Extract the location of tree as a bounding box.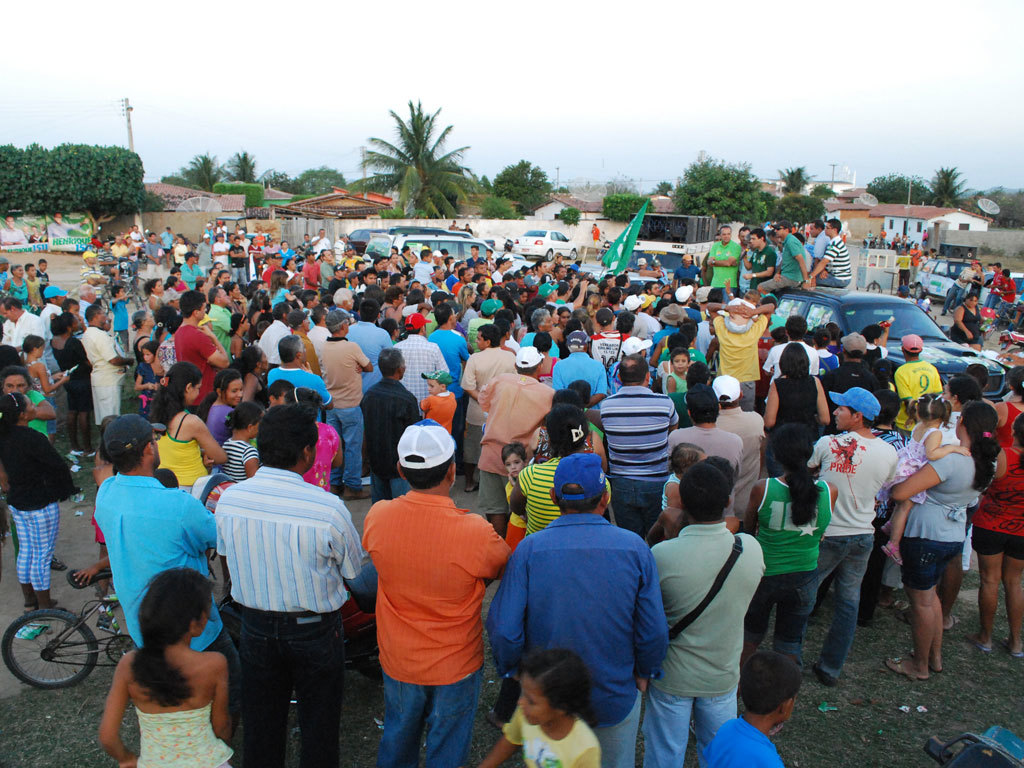
bbox=(676, 159, 778, 222).
